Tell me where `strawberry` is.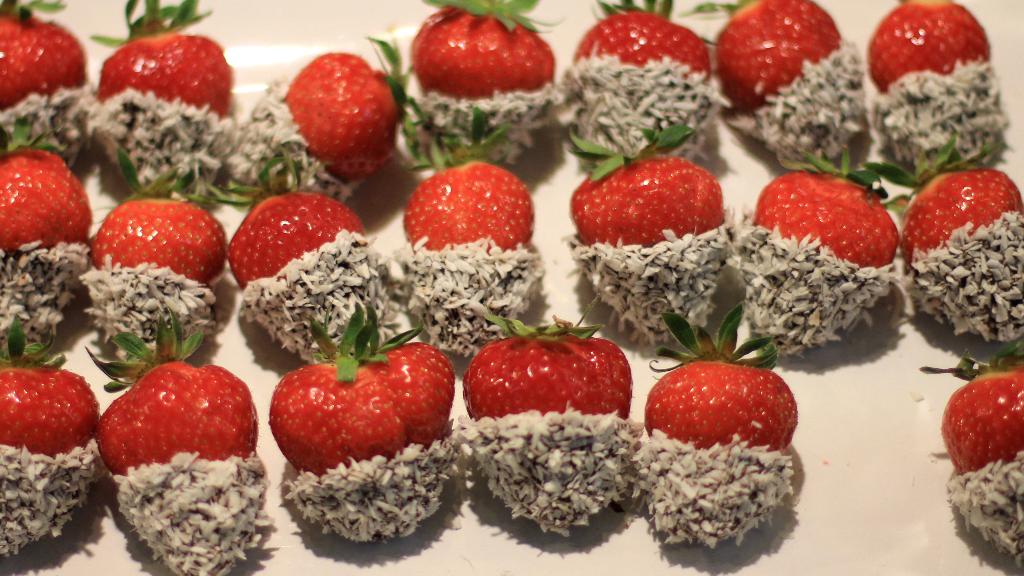
`strawberry` is at box(897, 151, 1023, 266).
